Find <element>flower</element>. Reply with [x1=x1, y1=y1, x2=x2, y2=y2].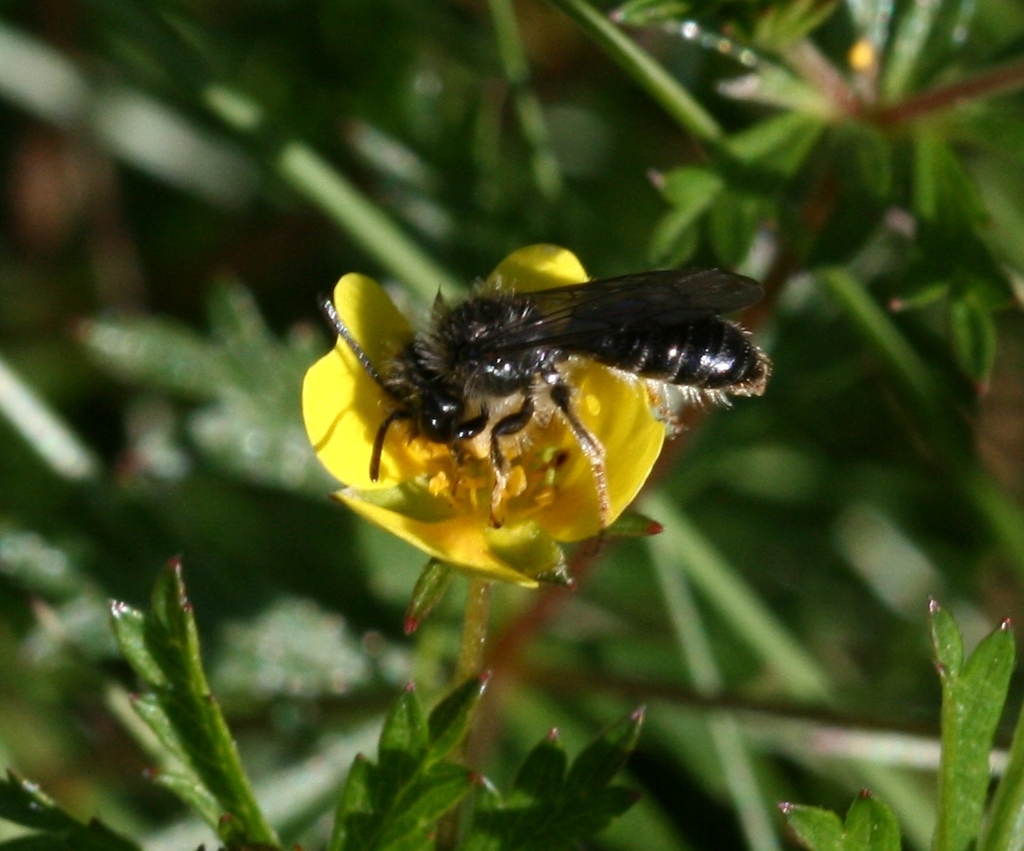
[x1=302, y1=236, x2=664, y2=583].
